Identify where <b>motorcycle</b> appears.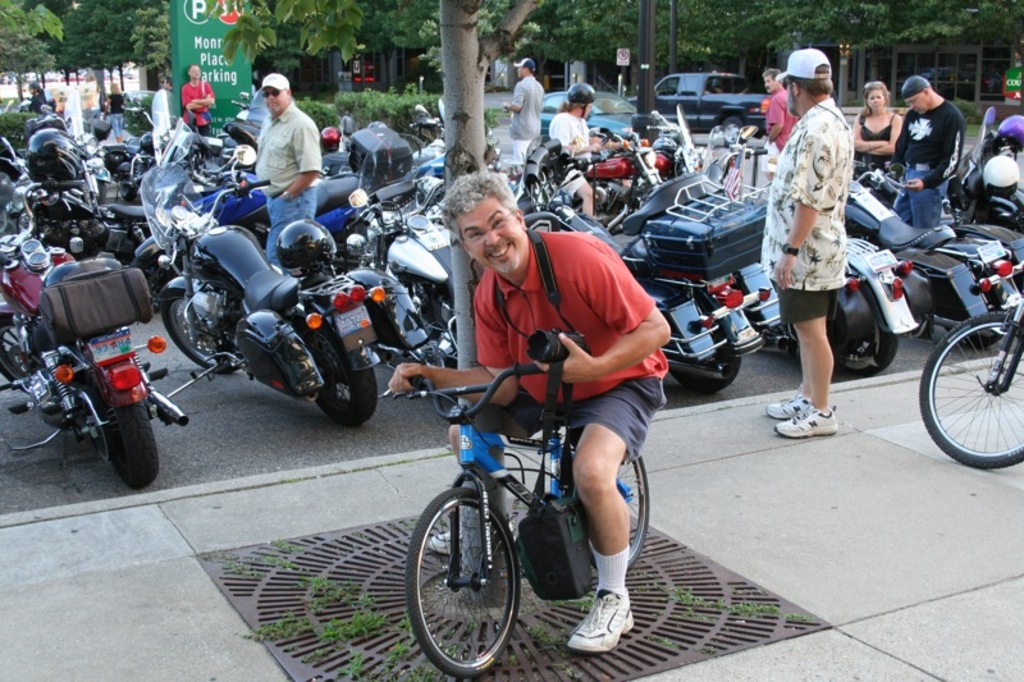
Appears at <region>591, 106, 703, 216</region>.
